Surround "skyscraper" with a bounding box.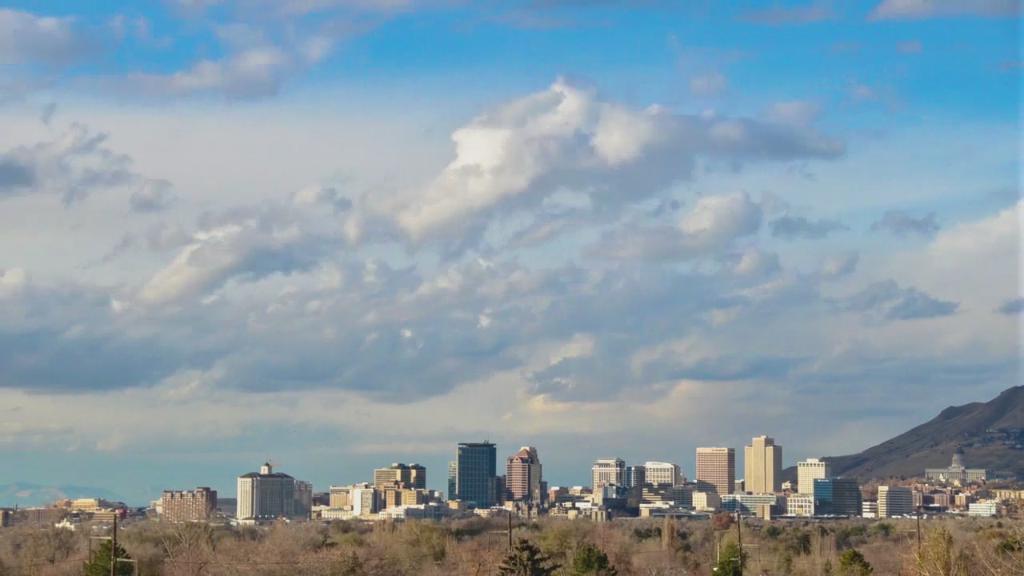
locate(591, 458, 628, 501).
